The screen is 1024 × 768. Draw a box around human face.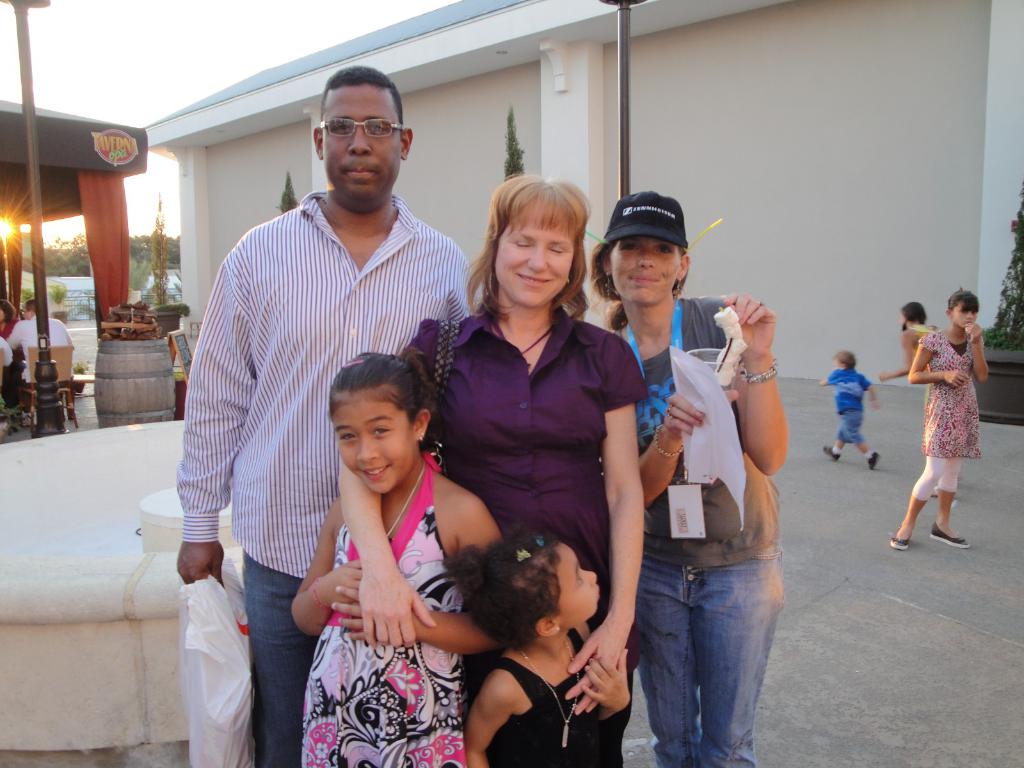
<region>334, 379, 415, 498</region>.
